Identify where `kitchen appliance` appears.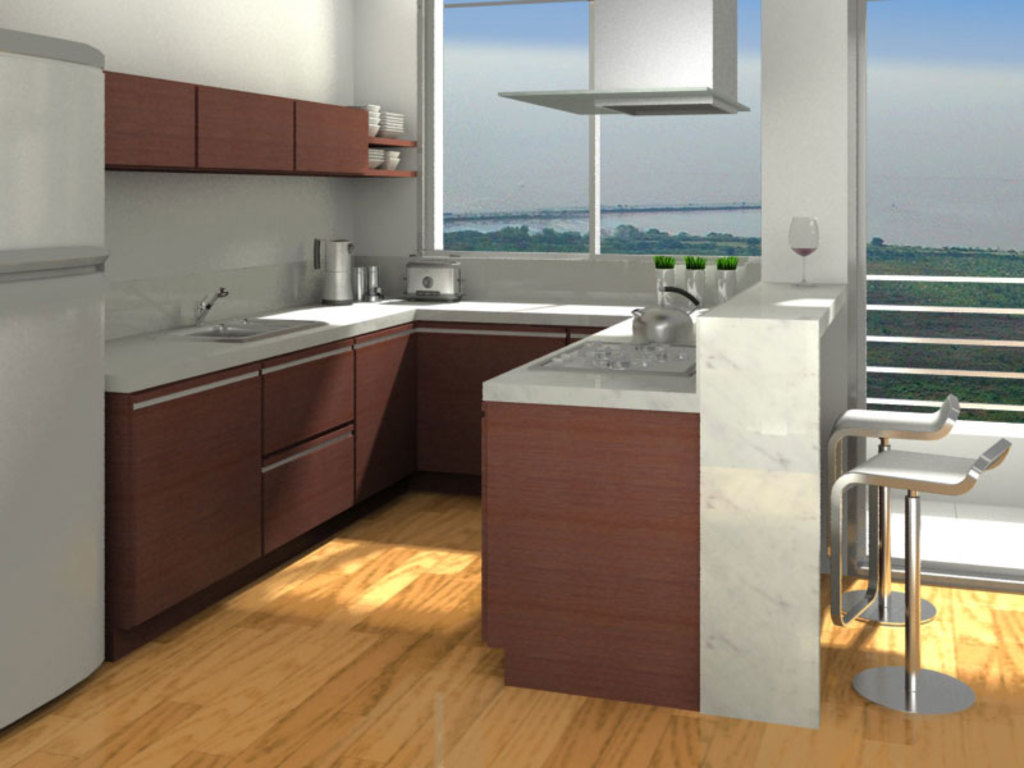
Appears at l=791, t=214, r=818, b=285.
